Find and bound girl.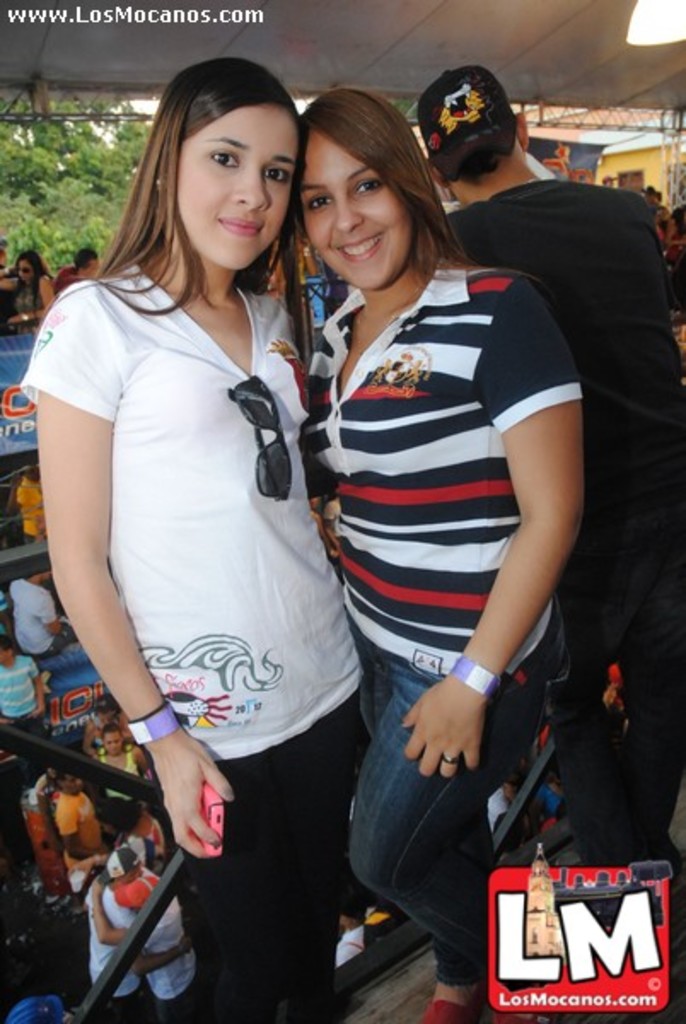
Bound: bbox=[22, 56, 370, 1022].
